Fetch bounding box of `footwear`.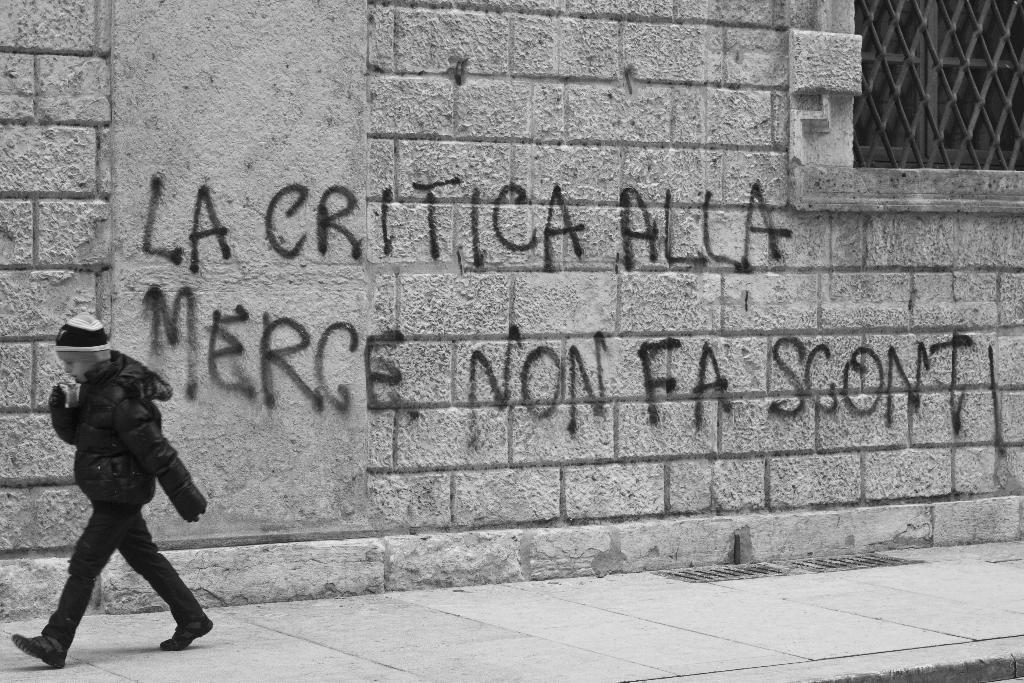
Bbox: region(3, 630, 71, 668).
